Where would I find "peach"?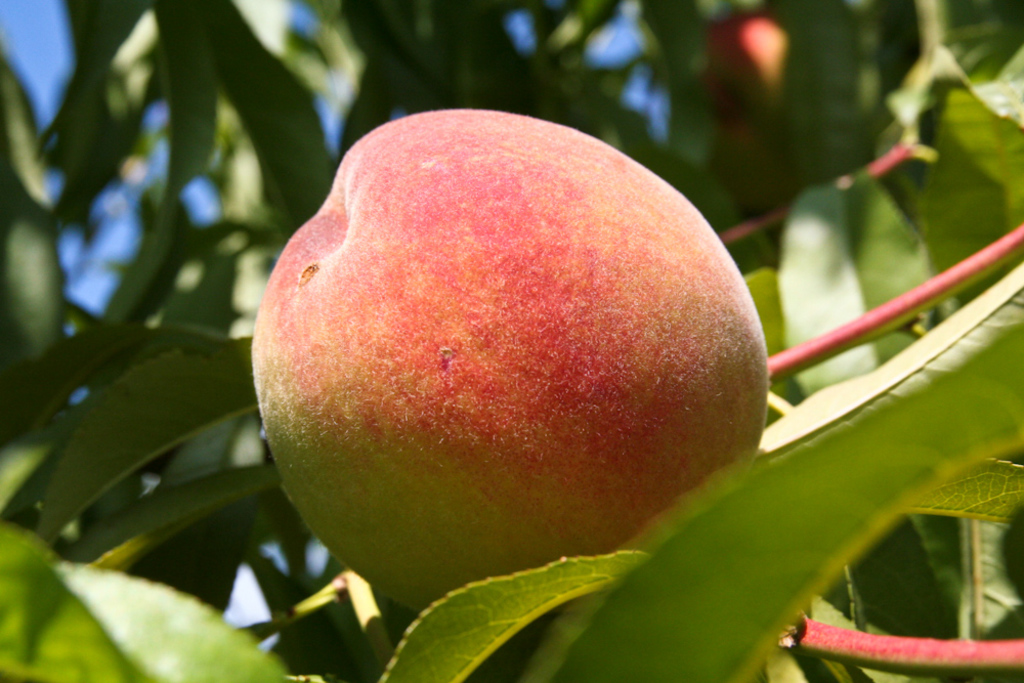
At box(254, 106, 769, 615).
